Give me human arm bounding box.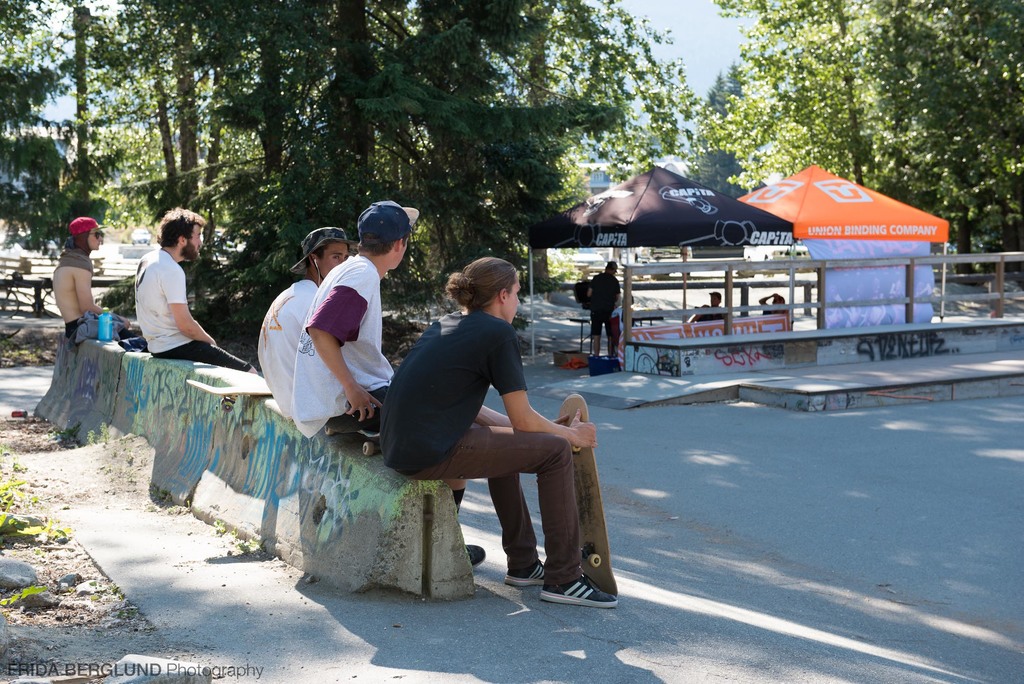
box=[480, 396, 519, 430].
